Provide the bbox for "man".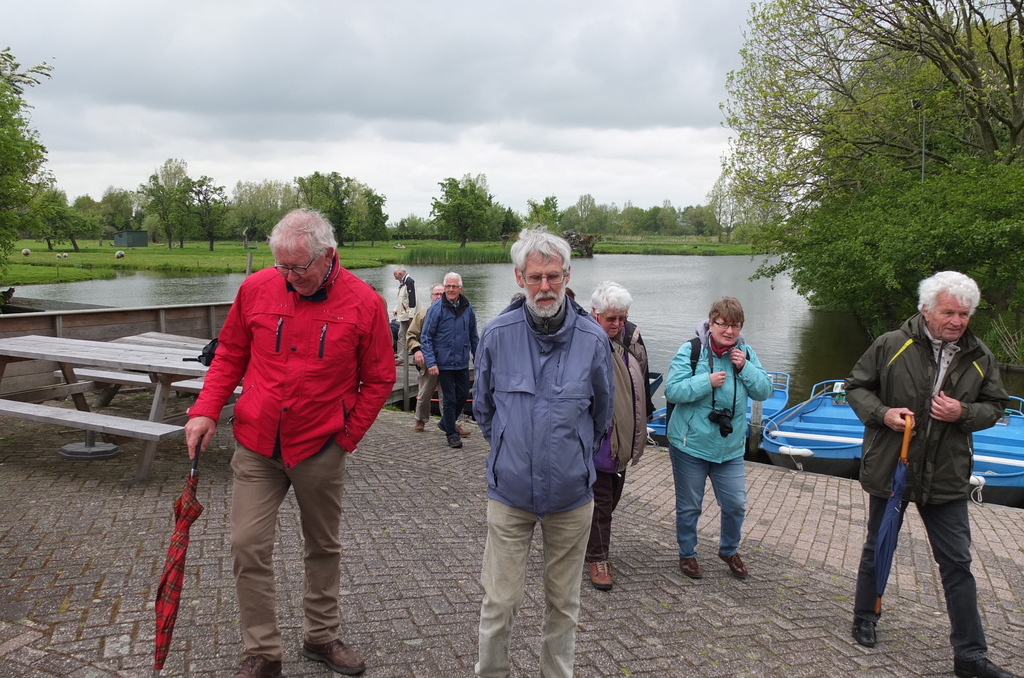
detection(406, 282, 473, 437).
